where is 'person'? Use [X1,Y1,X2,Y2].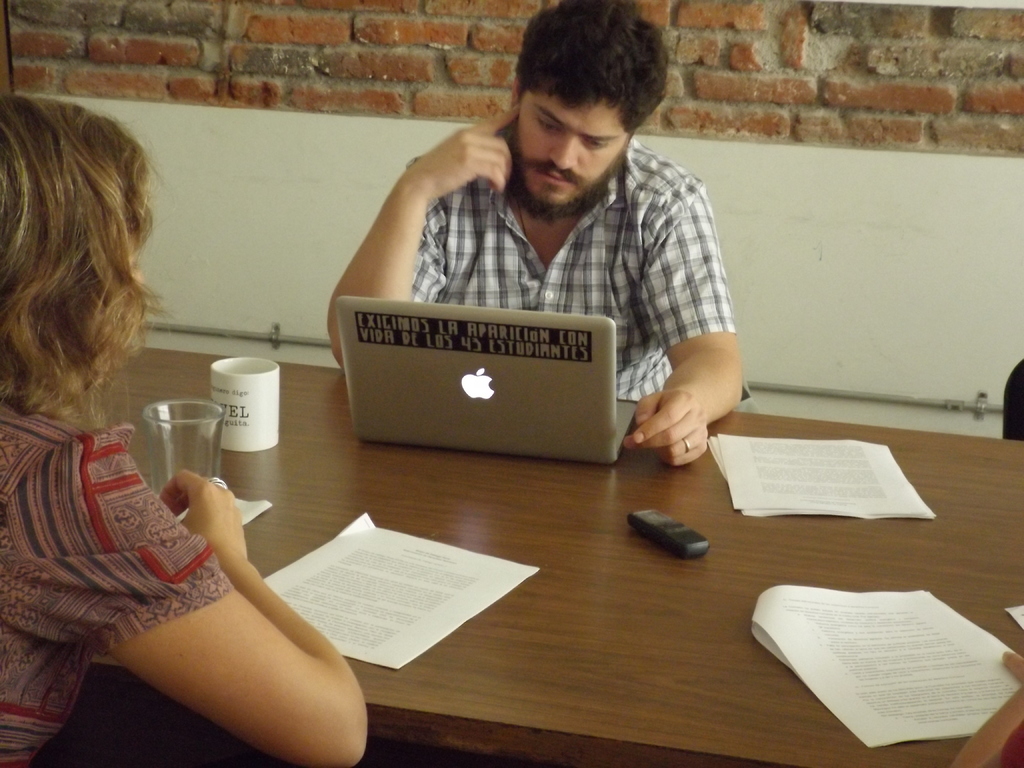
[334,23,753,451].
